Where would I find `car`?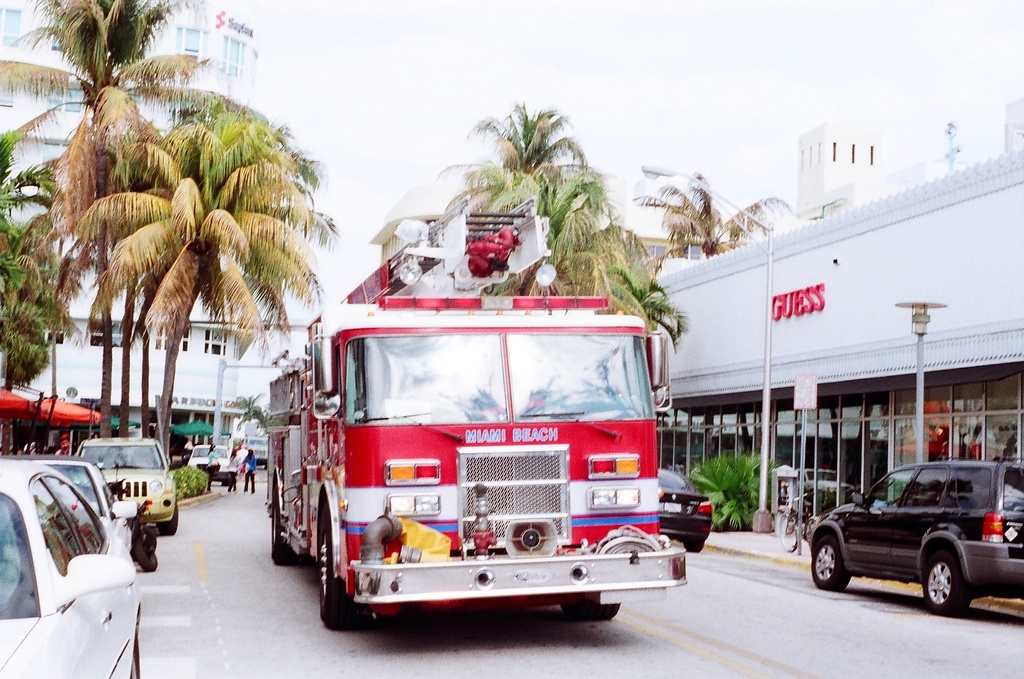
At [left=180, top=442, right=246, bottom=491].
